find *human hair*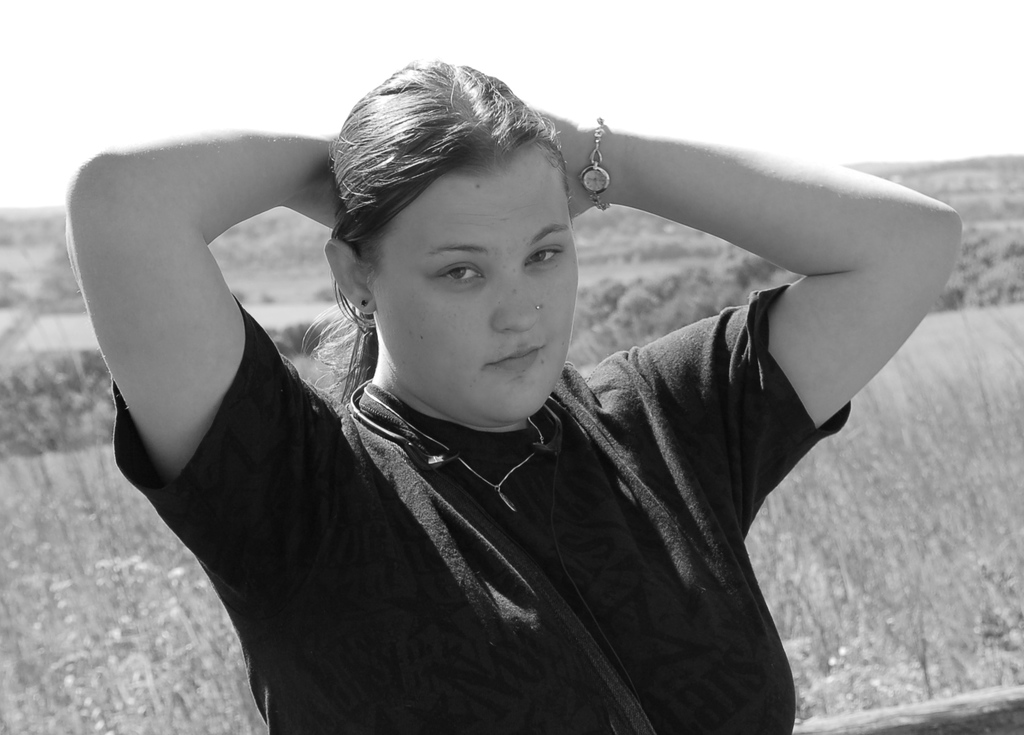
{"left": 302, "top": 56, "right": 577, "bottom": 409}
